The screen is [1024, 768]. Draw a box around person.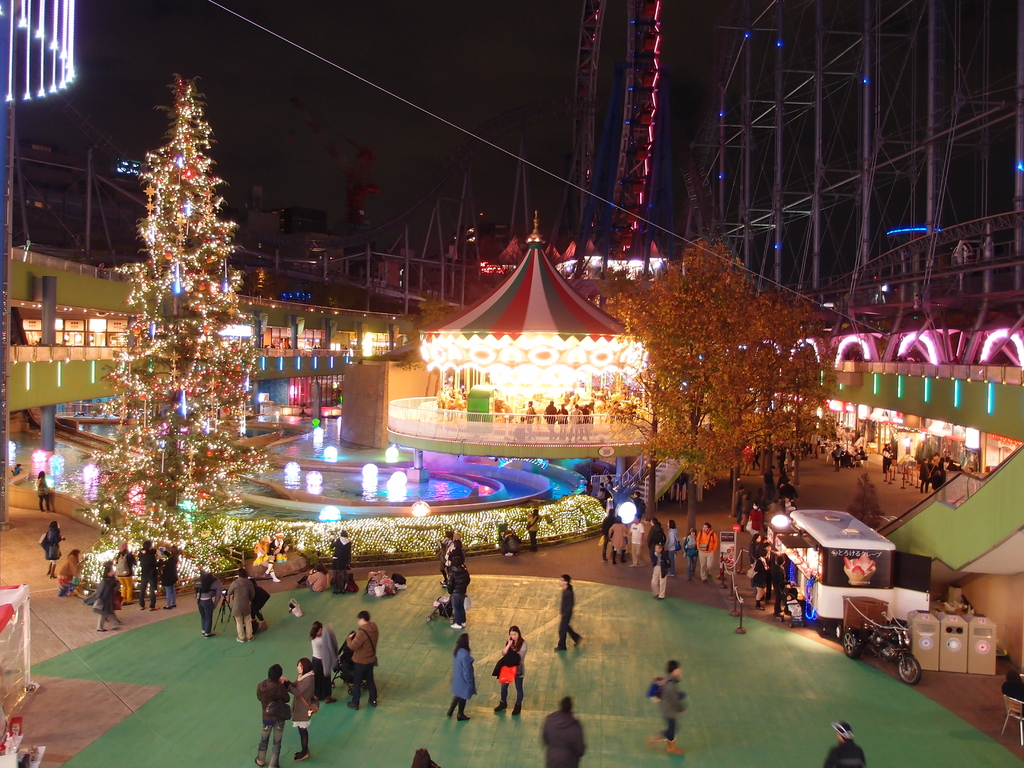
(left=808, top=432, right=823, bottom=463).
